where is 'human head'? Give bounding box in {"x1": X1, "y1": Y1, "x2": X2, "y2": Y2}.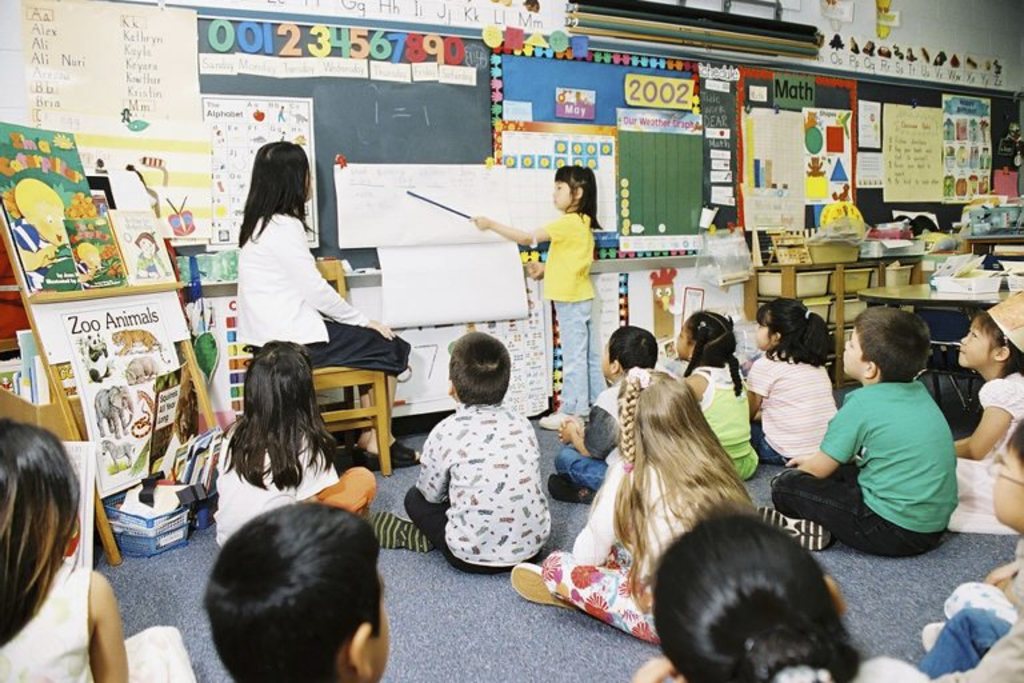
{"x1": 251, "y1": 137, "x2": 317, "y2": 209}.
